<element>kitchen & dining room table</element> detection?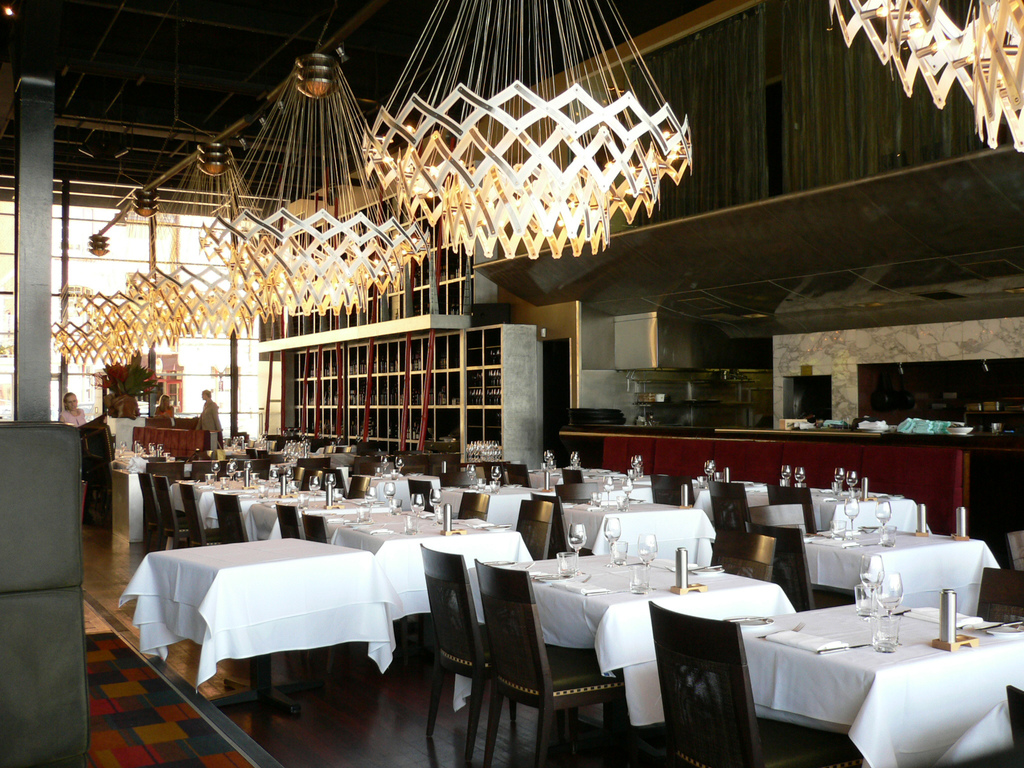
721:605:1023:759
